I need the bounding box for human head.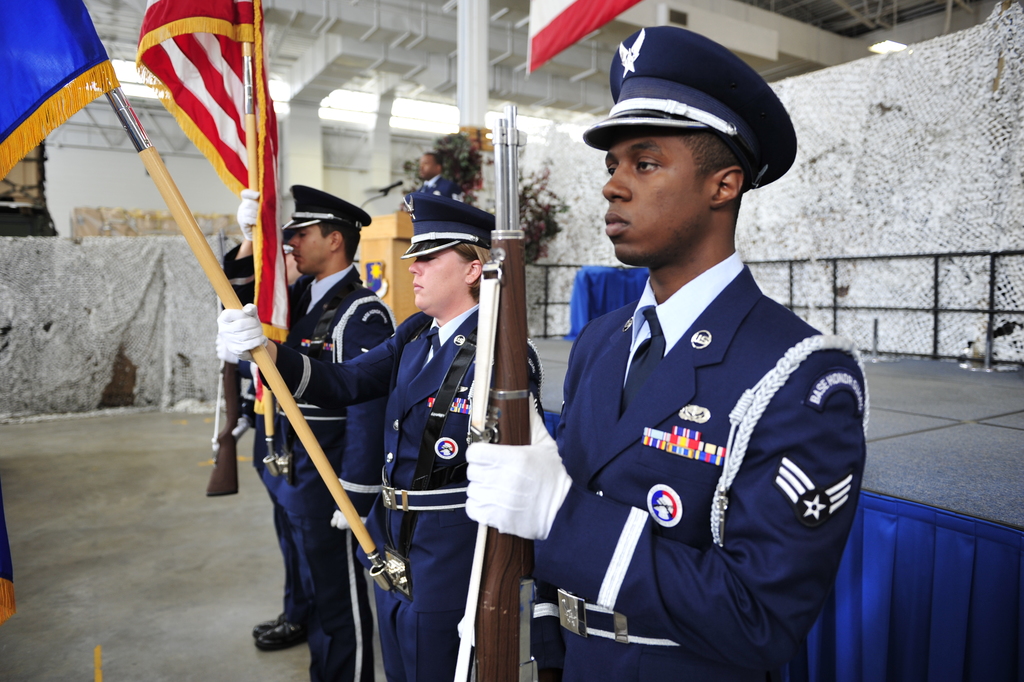
Here it is: {"left": 418, "top": 148, "right": 446, "bottom": 182}.
